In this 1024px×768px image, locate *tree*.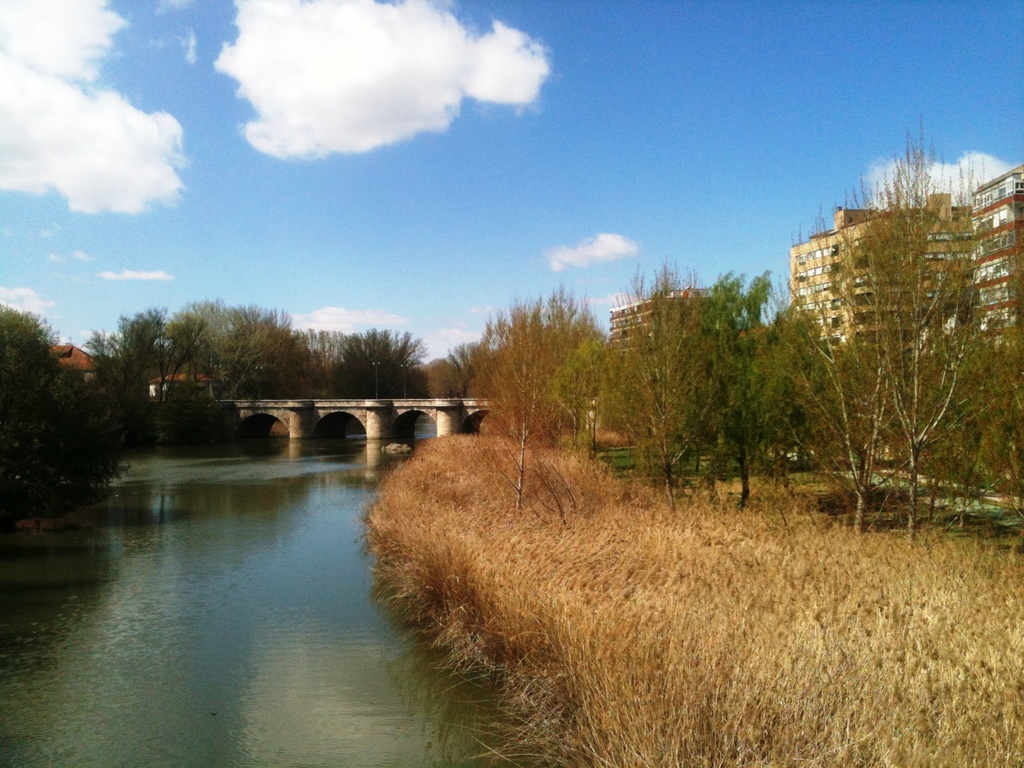
Bounding box: [526, 300, 616, 481].
